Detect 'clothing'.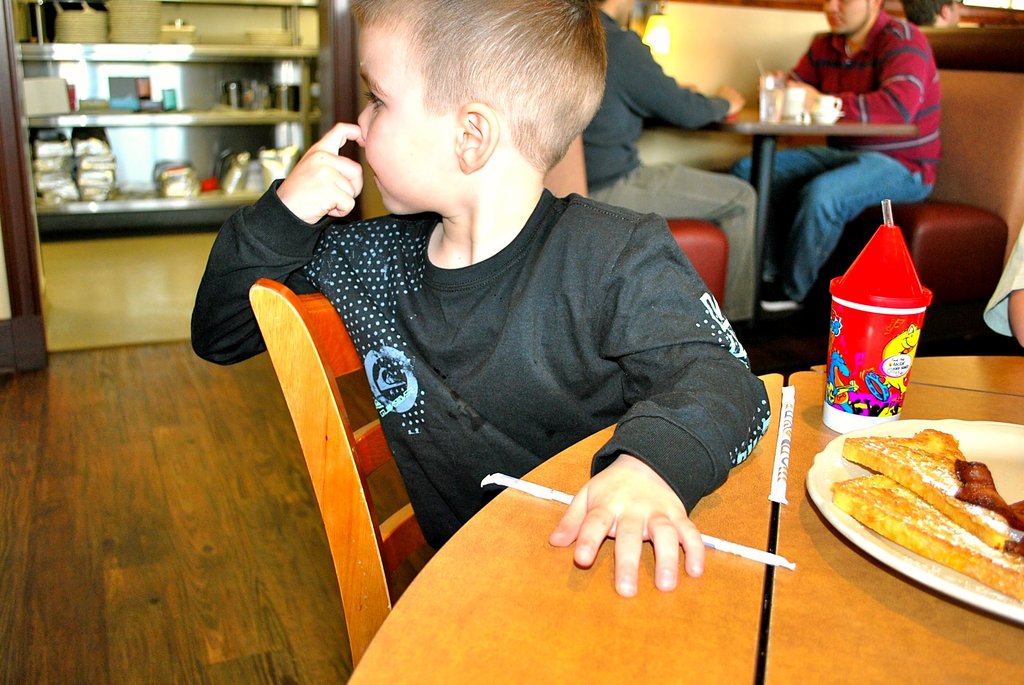
Detected at [579, 6, 729, 191].
